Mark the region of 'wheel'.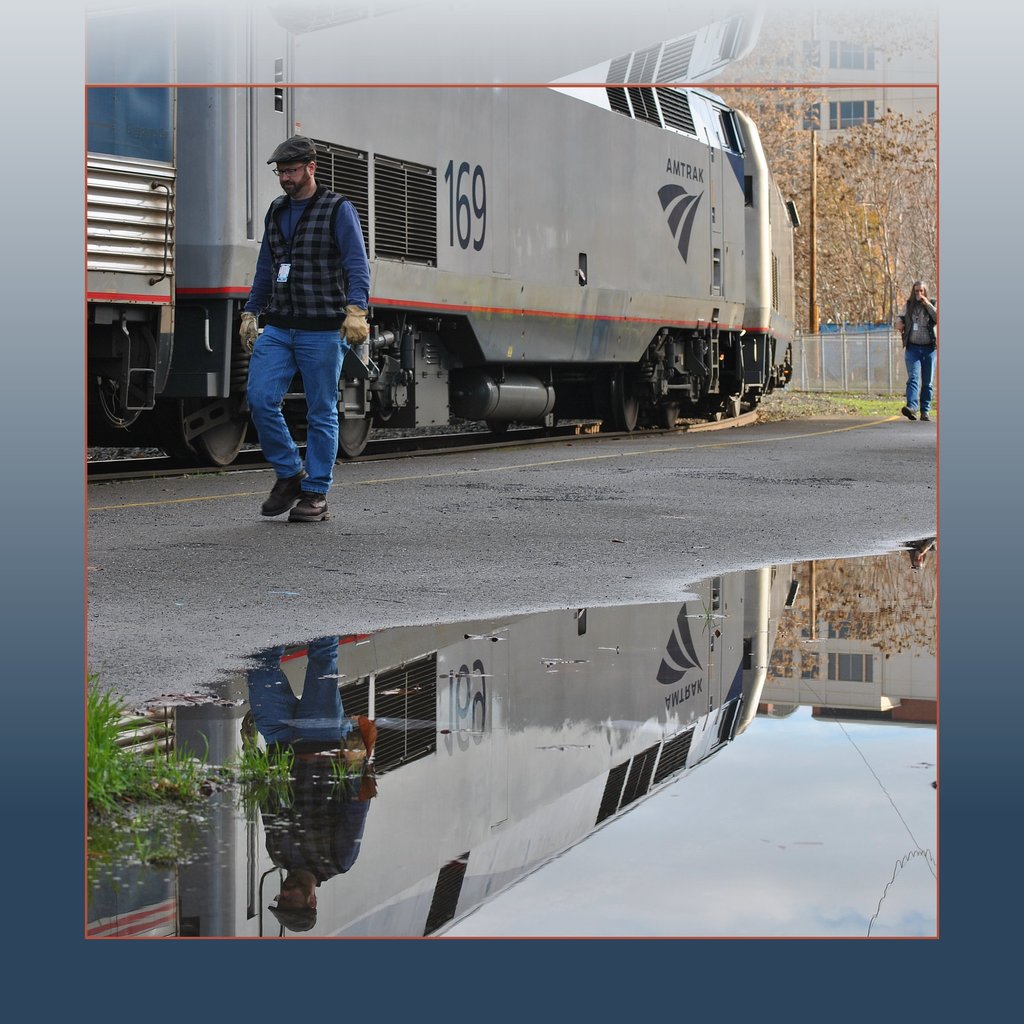
Region: detection(173, 364, 250, 467).
